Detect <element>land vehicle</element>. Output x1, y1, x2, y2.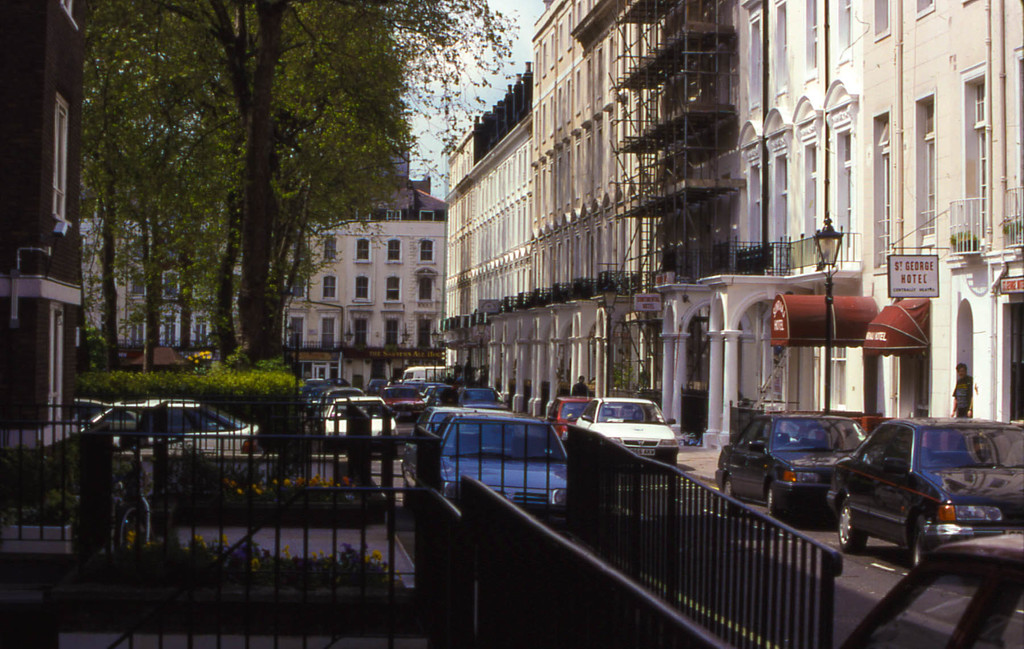
323, 383, 357, 411.
